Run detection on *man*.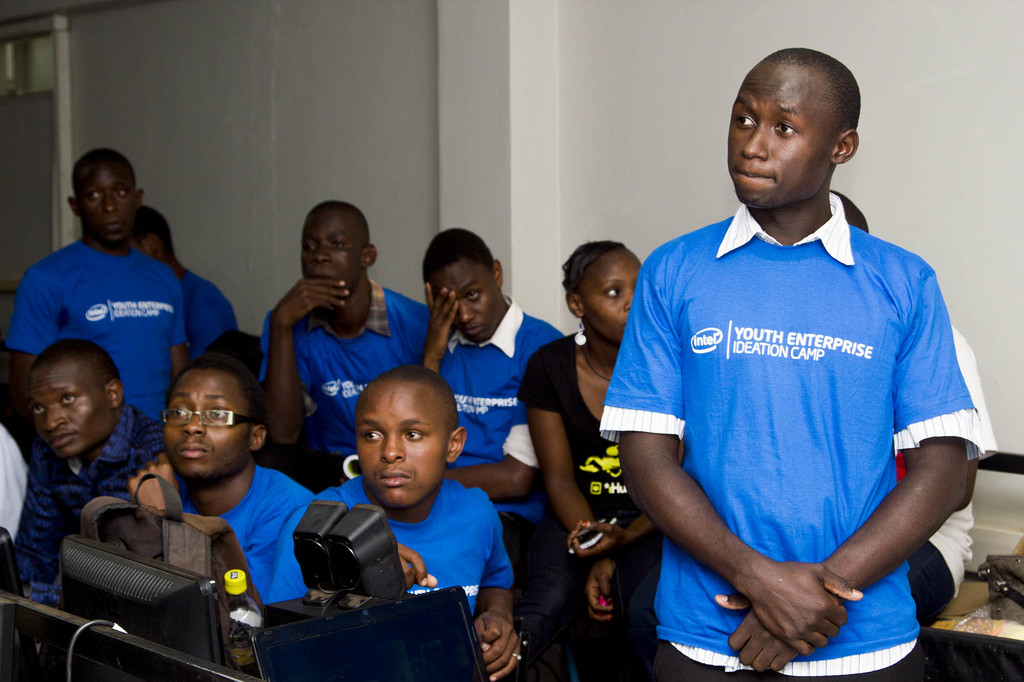
Result: <box>258,365,518,681</box>.
